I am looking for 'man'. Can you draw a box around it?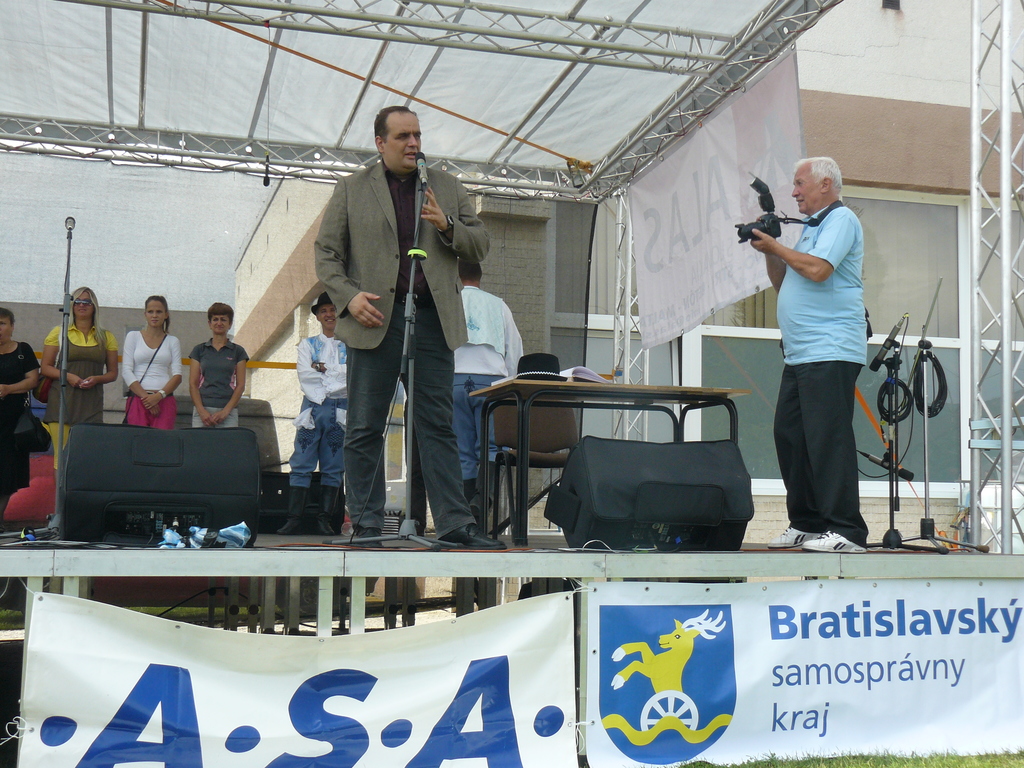
Sure, the bounding box is x1=273, y1=294, x2=362, y2=543.
